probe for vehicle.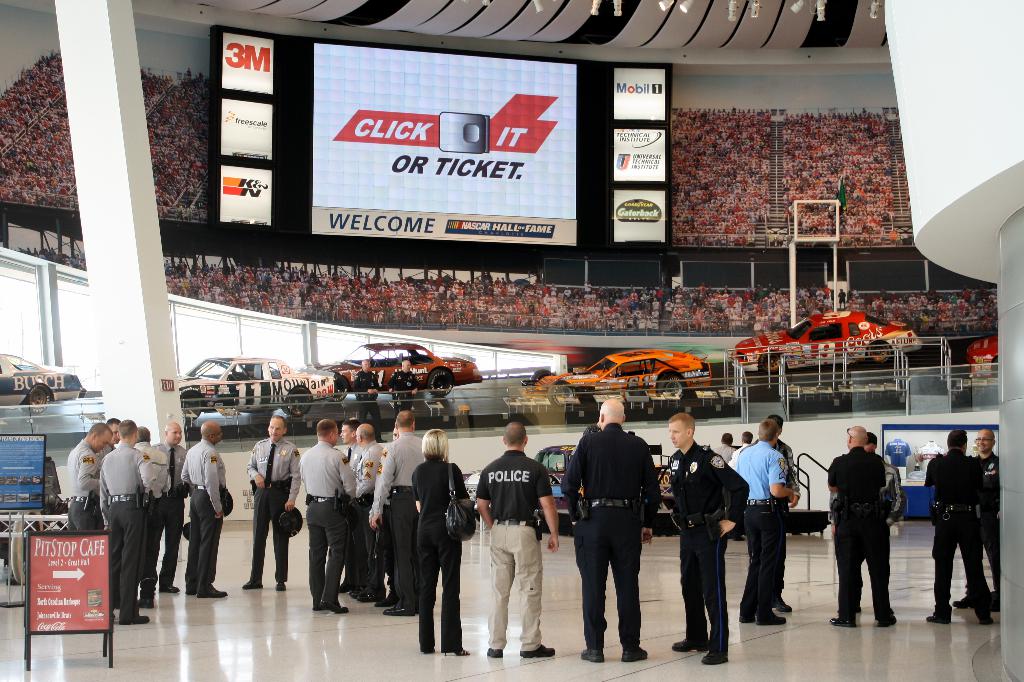
Probe result: 323,341,441,407.
